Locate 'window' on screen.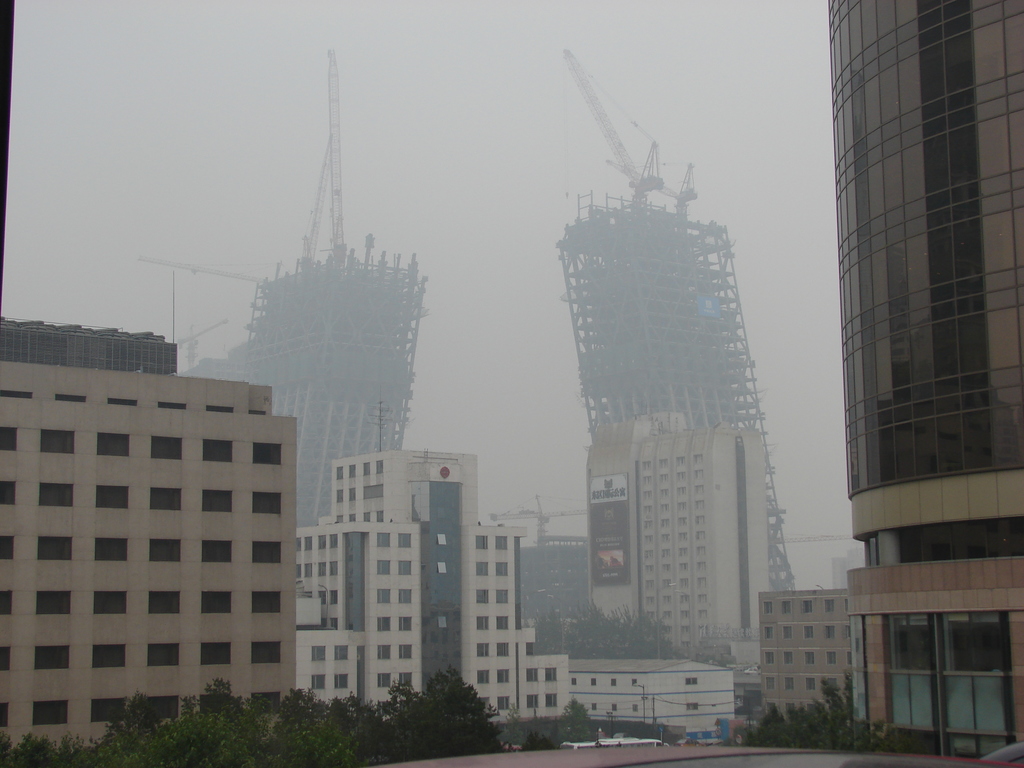
On screen at 36,588,74,619.
